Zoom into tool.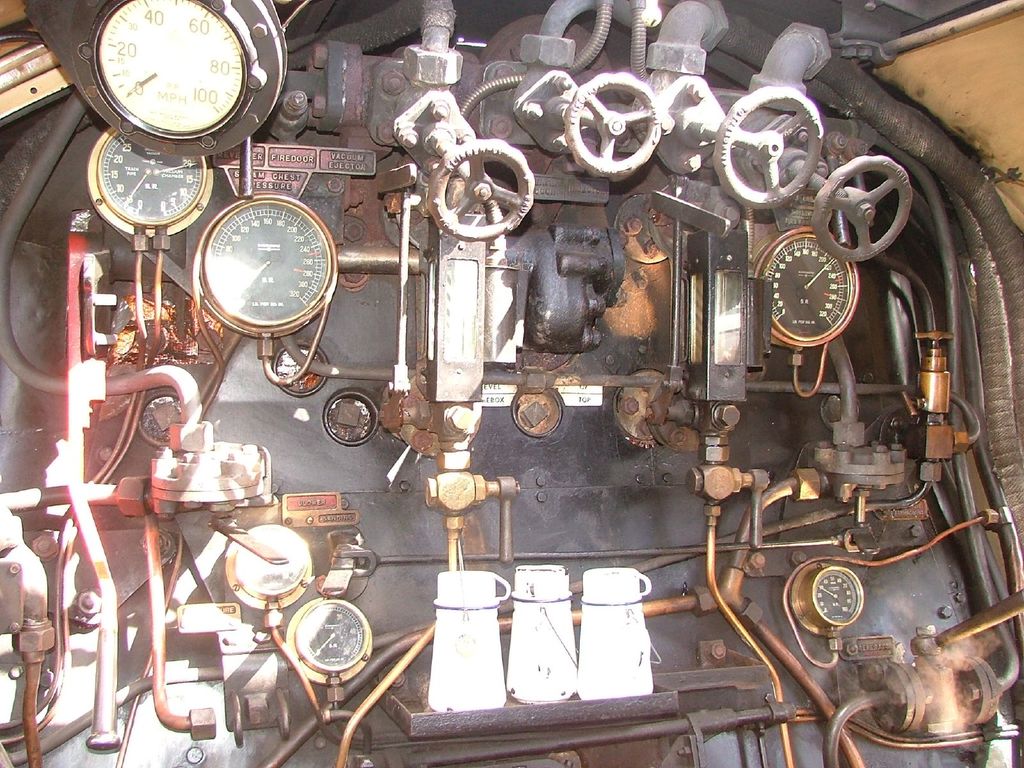
Zoom target: select_region(78, 6, 246, 120).
